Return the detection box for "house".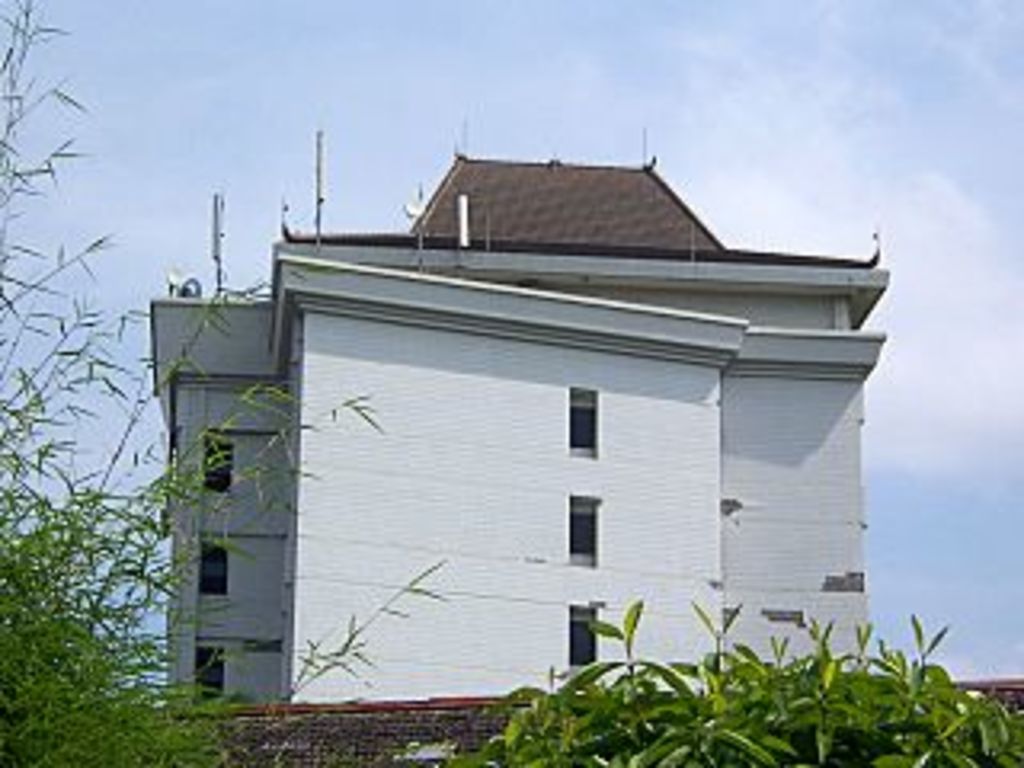
l=131, t=131, r=928, b=717.
